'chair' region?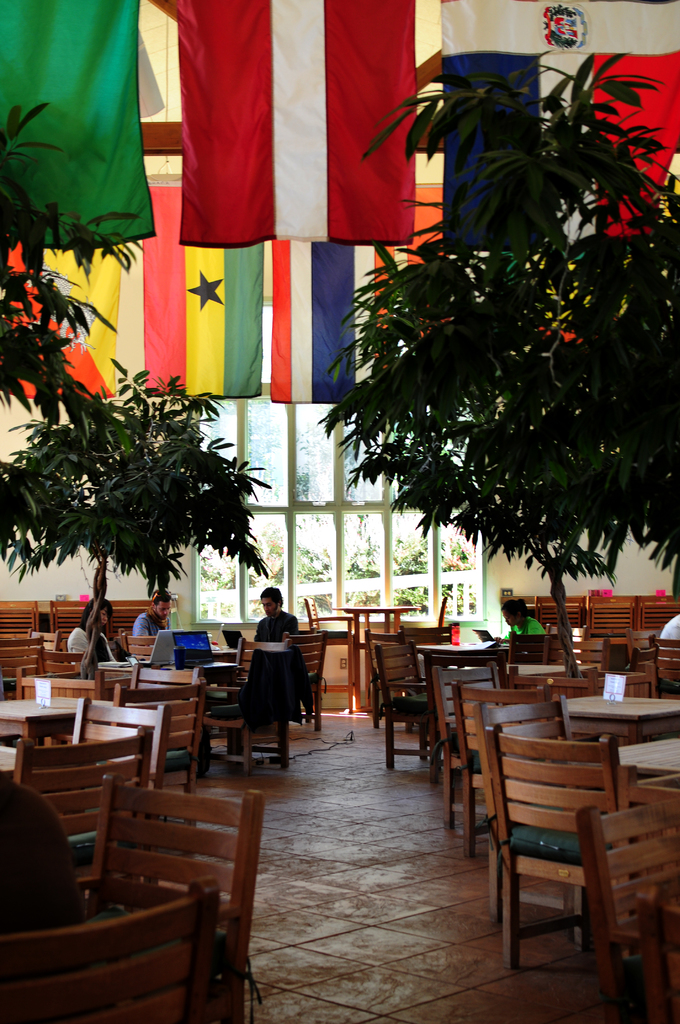
box=[199, 641, 294, 770]
